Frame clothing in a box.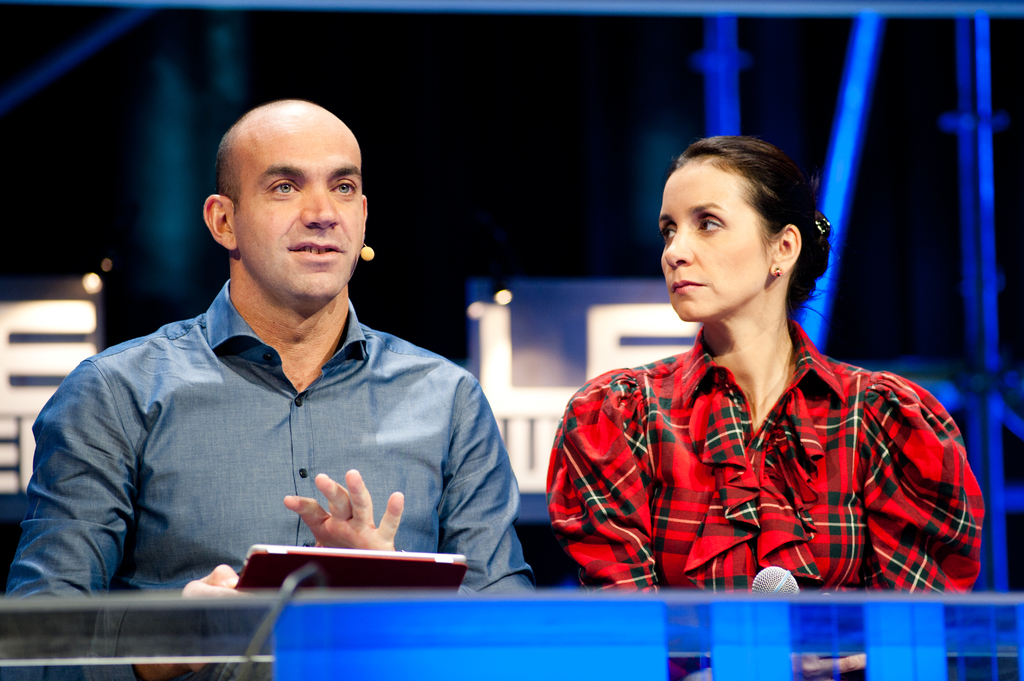
0, 275, 540, 680.
